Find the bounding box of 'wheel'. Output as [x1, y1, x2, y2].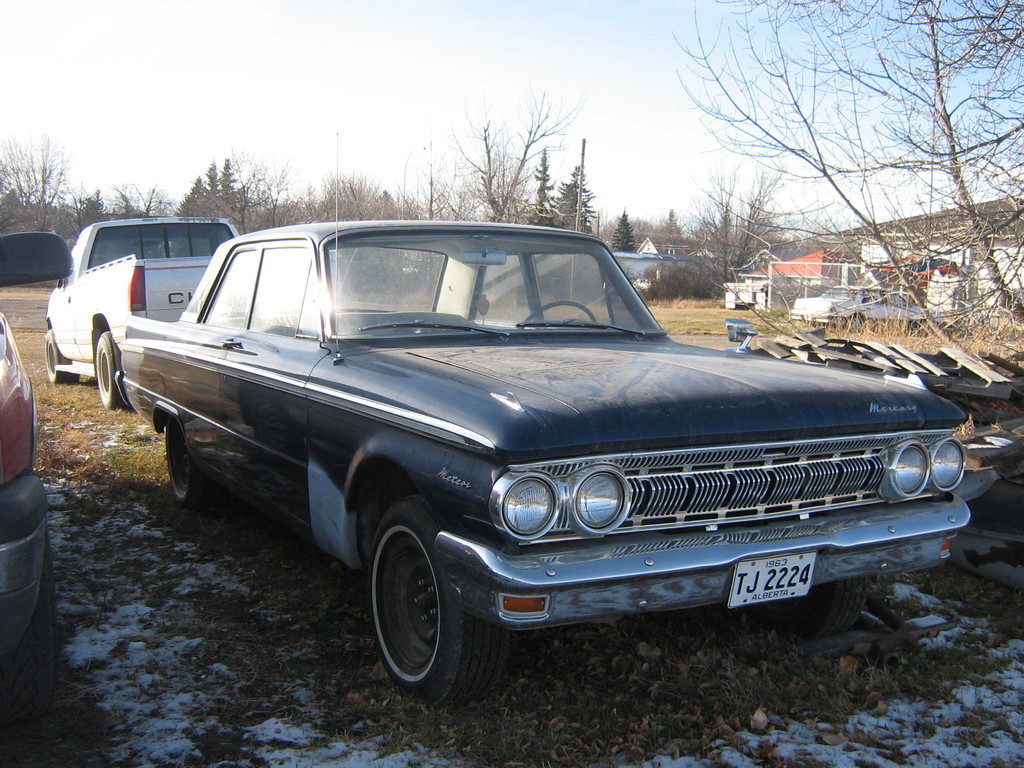
[96, 326, 127, 402].
